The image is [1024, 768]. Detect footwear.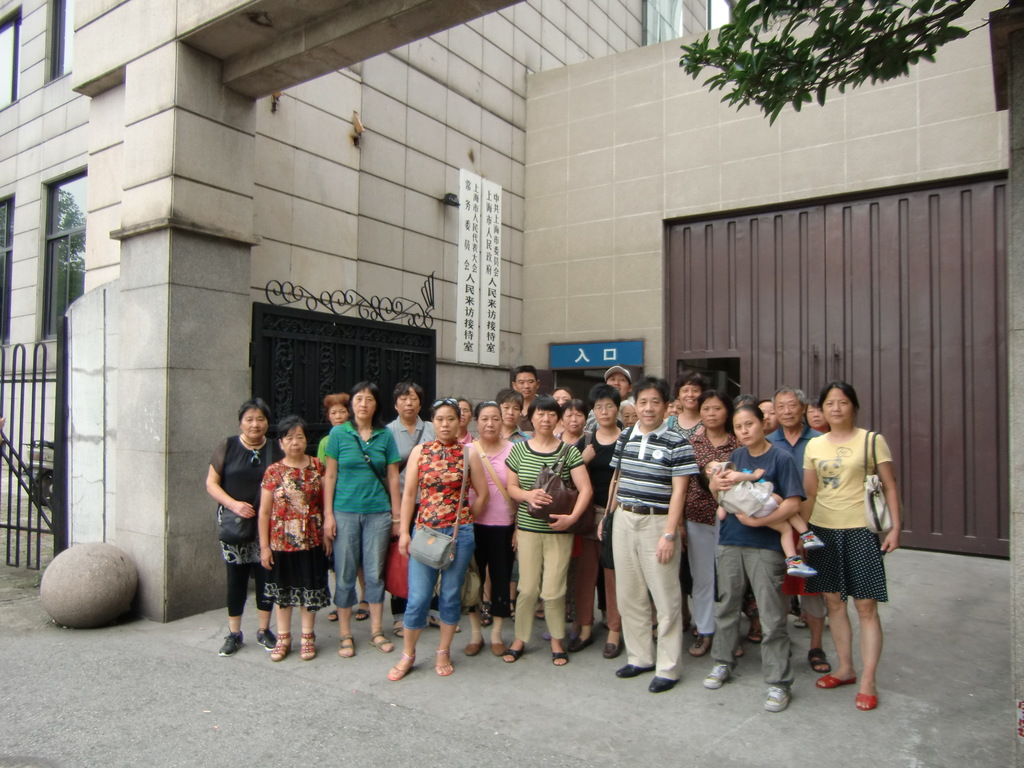
Detection: box=[536, 604, 548, 620].
